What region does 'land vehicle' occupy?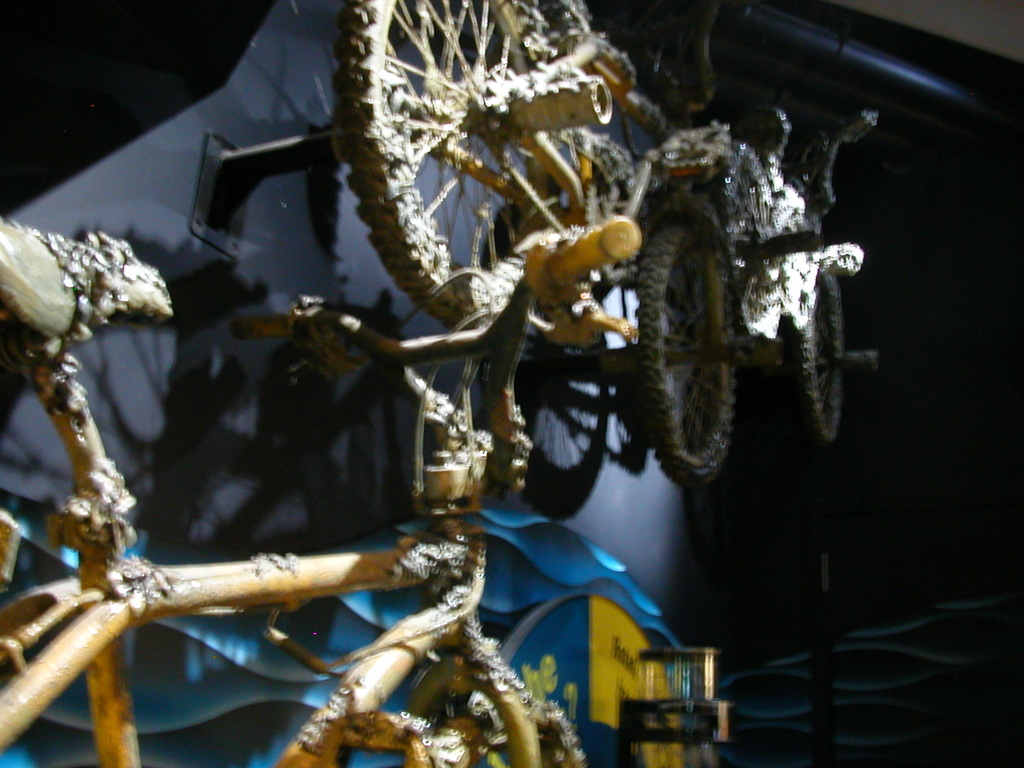
<region>633, 105, 887, 486</region>.
